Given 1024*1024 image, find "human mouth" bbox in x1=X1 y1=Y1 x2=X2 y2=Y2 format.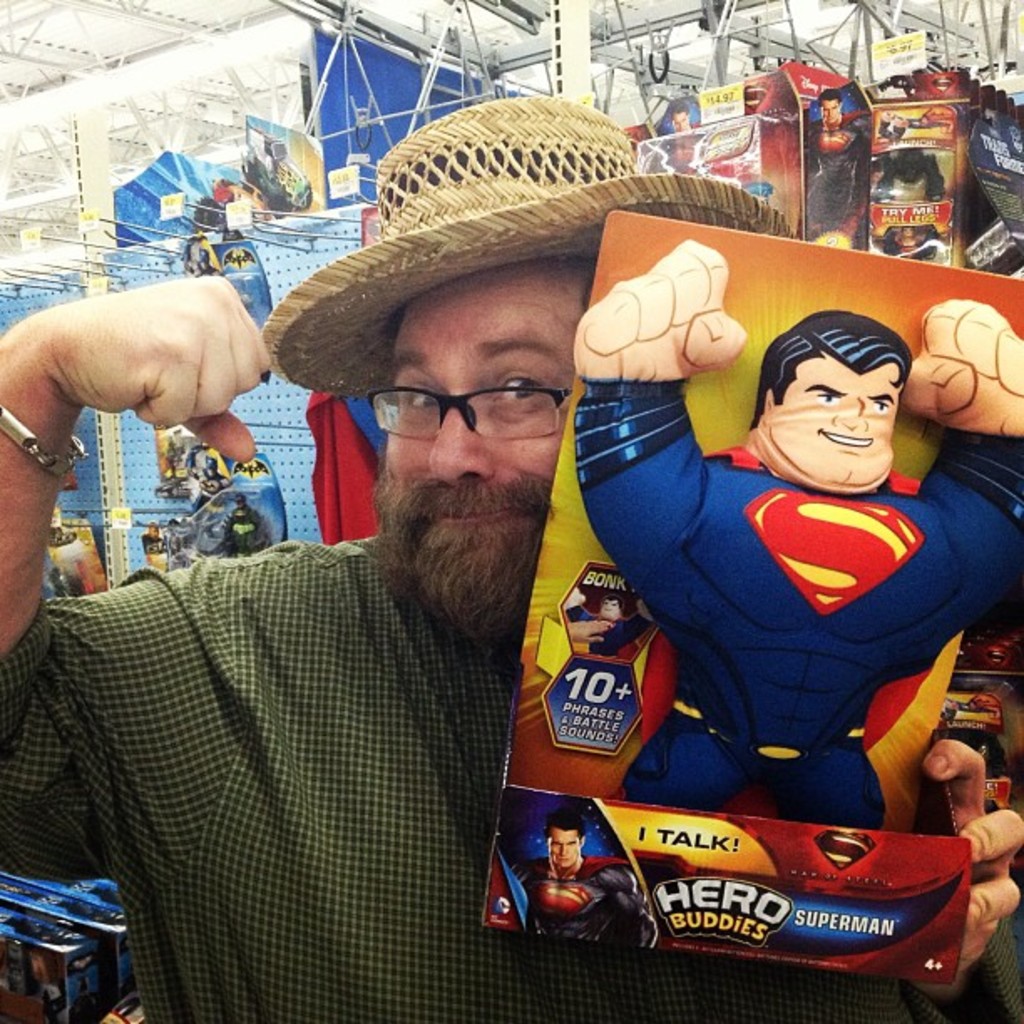
x1=442 y1=474 x2=519 y2=529.
